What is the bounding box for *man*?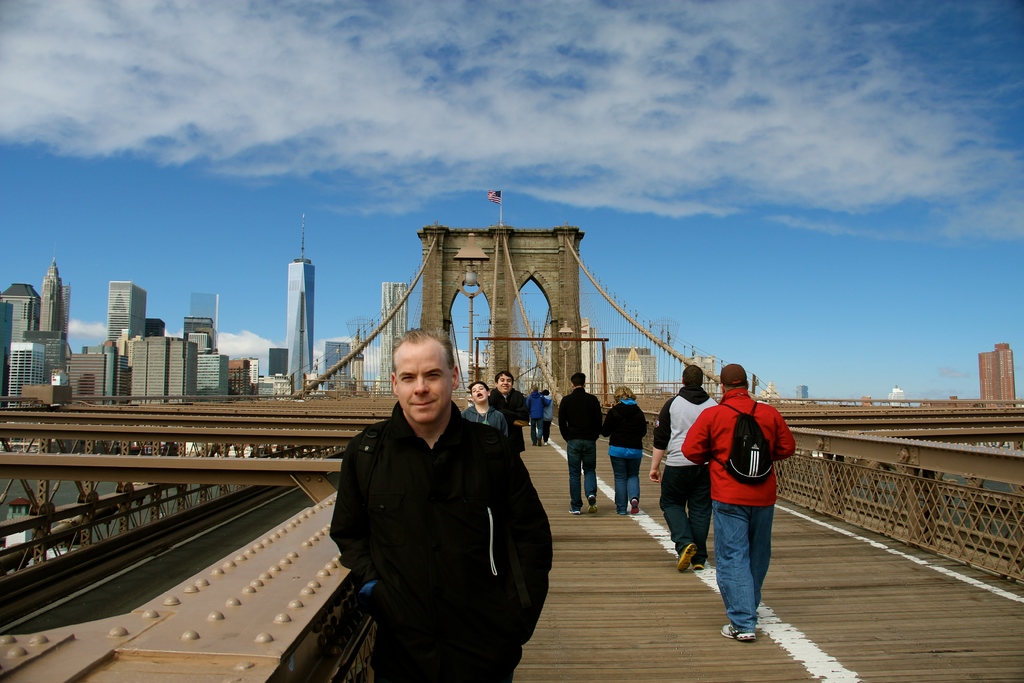
[315, 317, 561, 682].
